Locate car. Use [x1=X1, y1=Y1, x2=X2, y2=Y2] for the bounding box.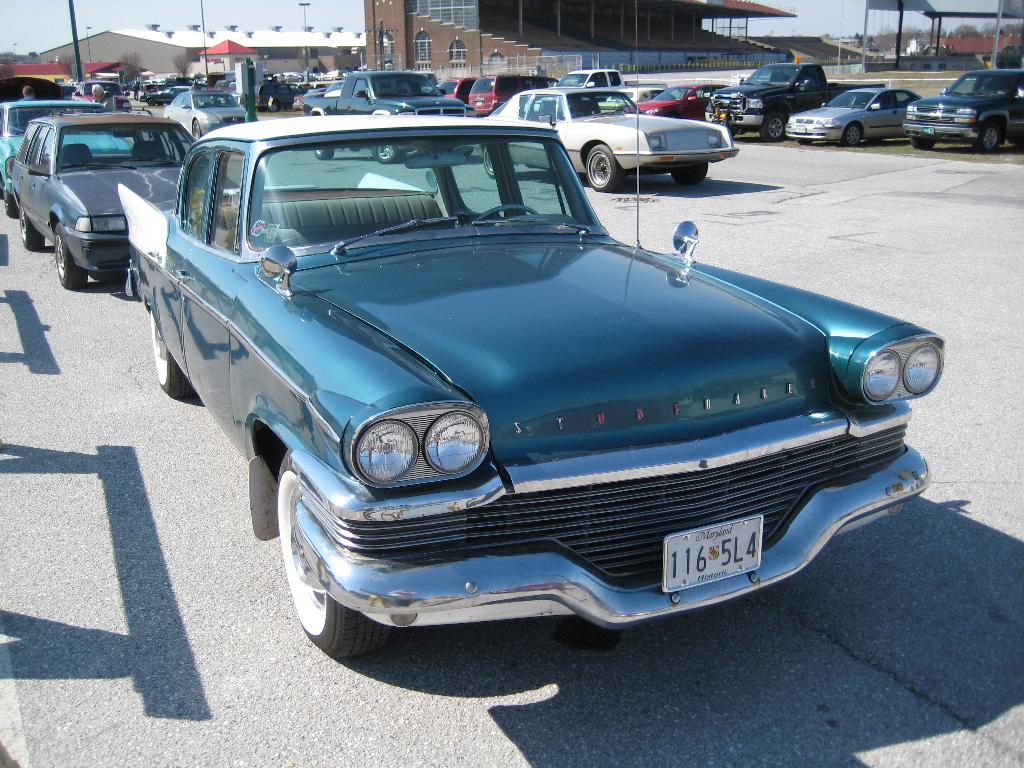
[x1=92, y1=123, x2=935, y2=653].
